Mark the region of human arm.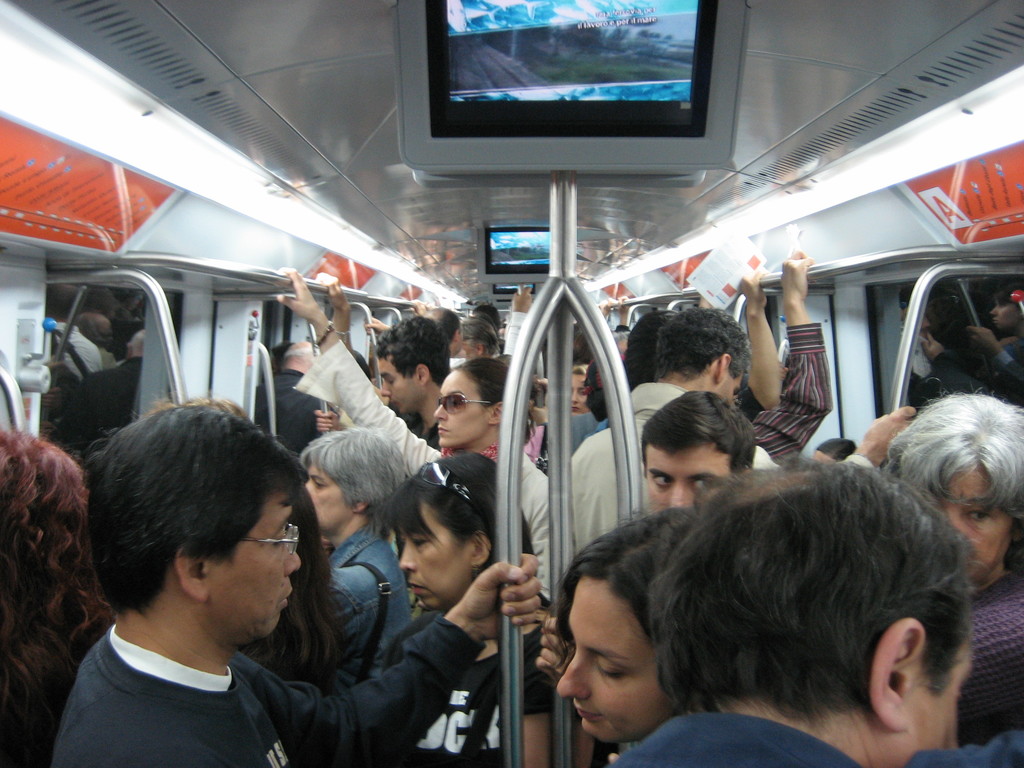
Region: {"x1": 274, "y1": 265, "x2": 444, "y2": 479}.
